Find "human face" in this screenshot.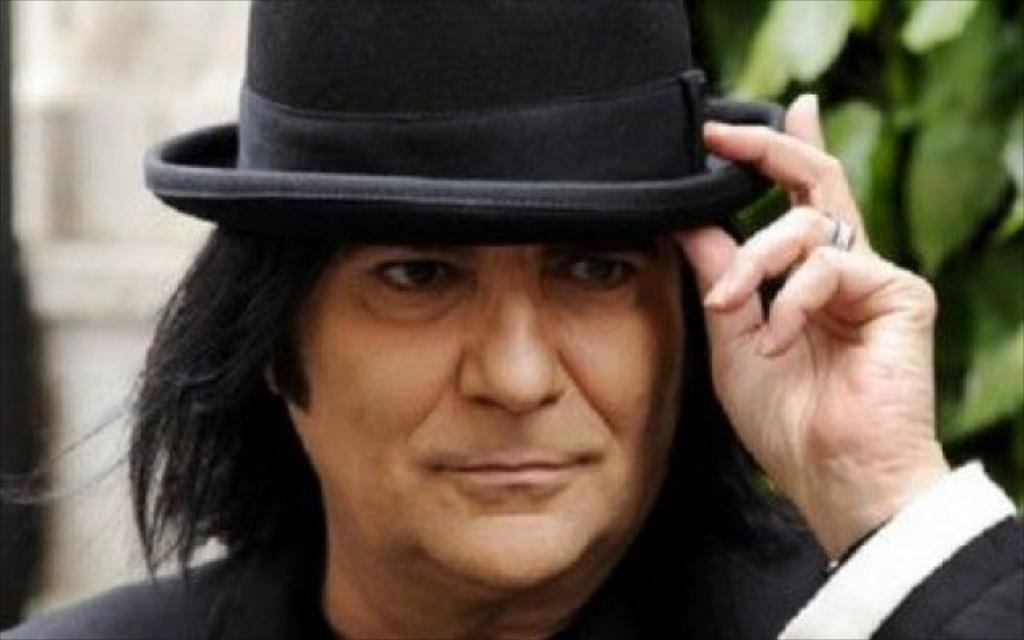
The bounding box for "human face" is {"x1": 275, "y1": 238, "x2": 685, "y2": 606}.
